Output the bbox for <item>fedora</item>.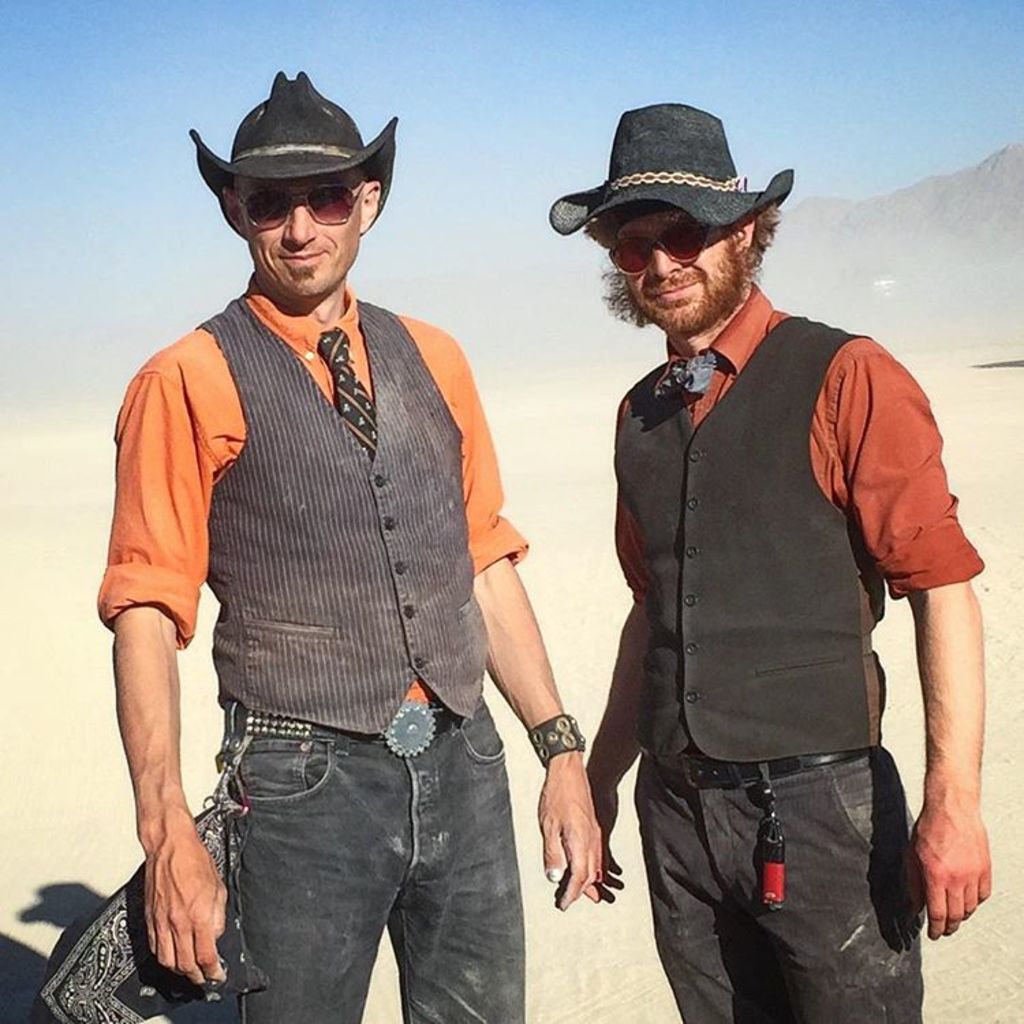
{"left": 191, "top": 72, "right": 395, "bottom": 214}.
